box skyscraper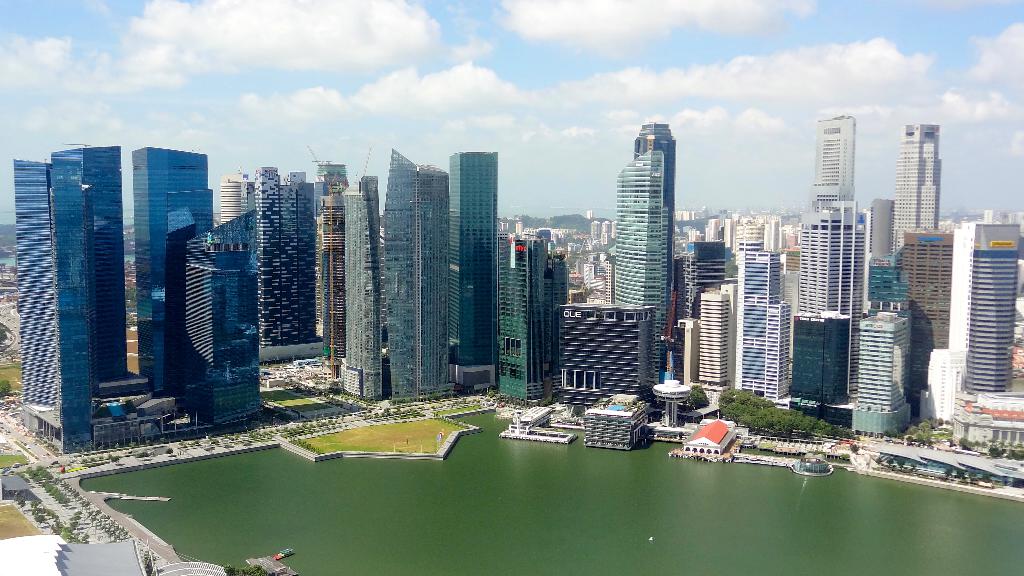
bbox=(602, 106, 698, 360)
